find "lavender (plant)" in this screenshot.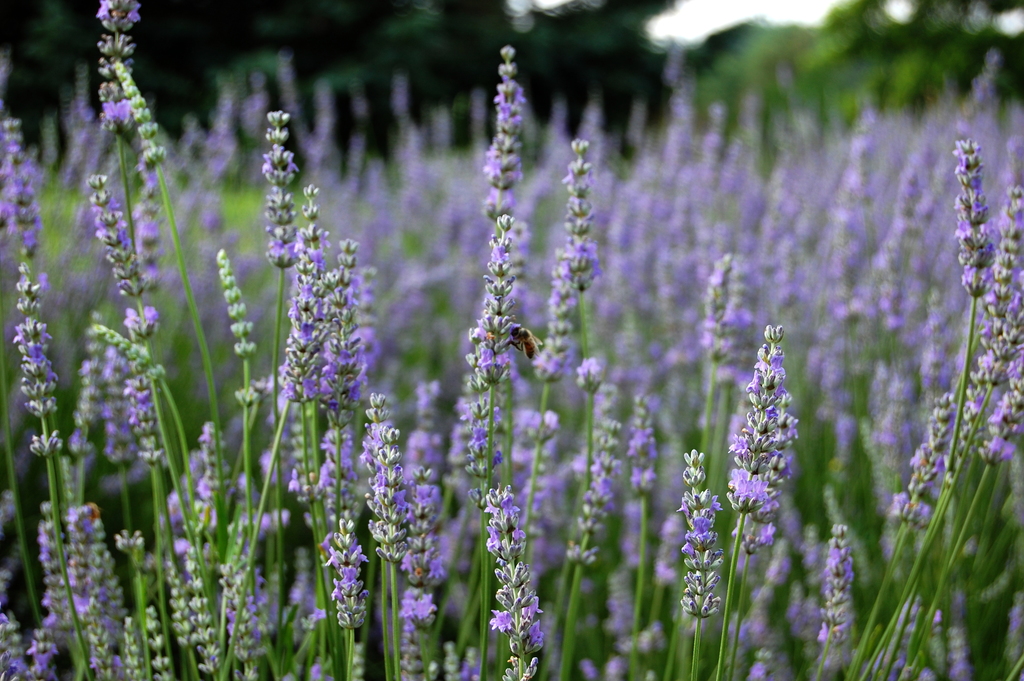
The bounding box for "lavender (plant)" is (56,331,113,473).
